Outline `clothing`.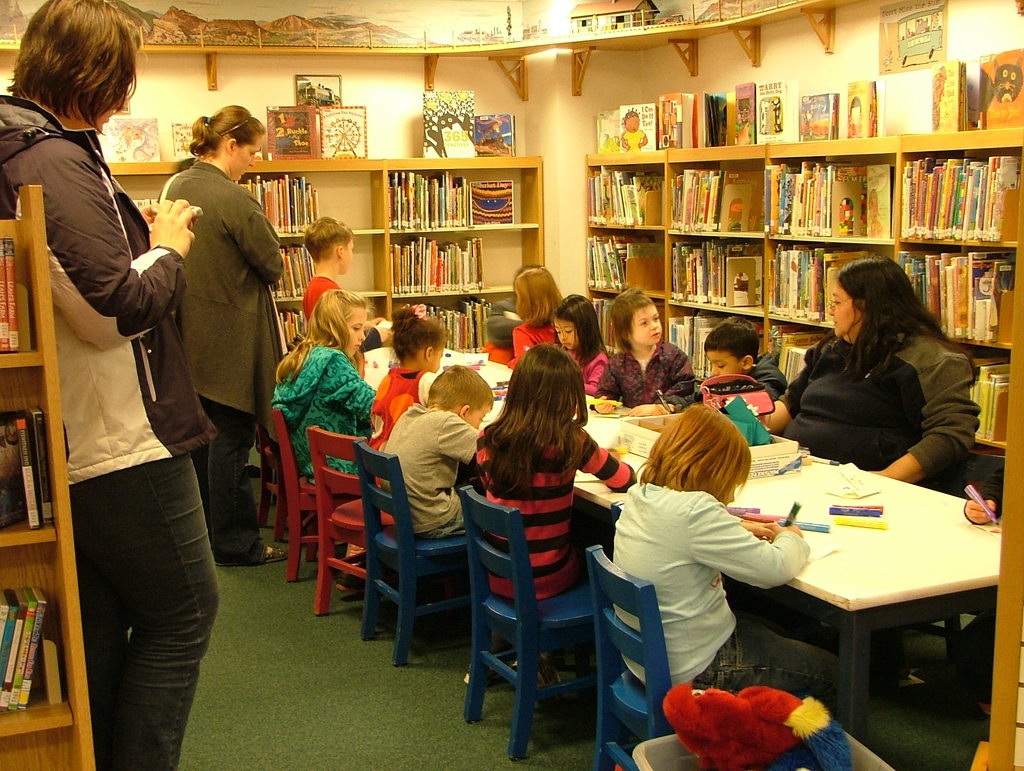
Outline: 954/465/1007/703.
